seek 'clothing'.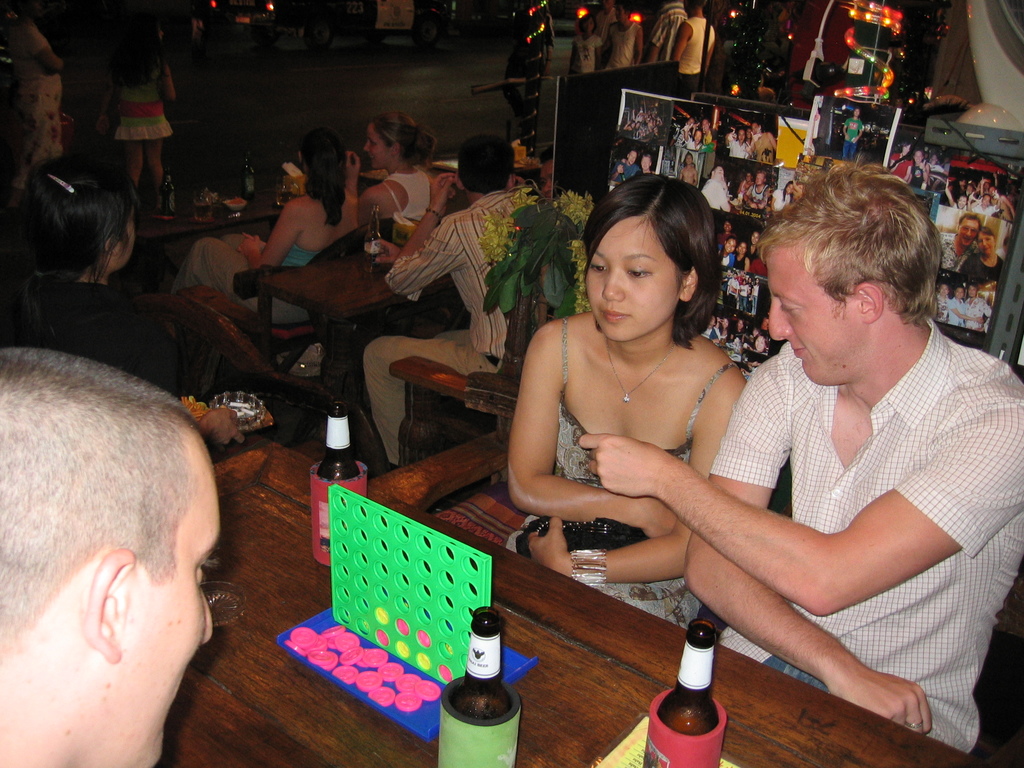
<bbox>843, 111, 867, 163</bbox>.
